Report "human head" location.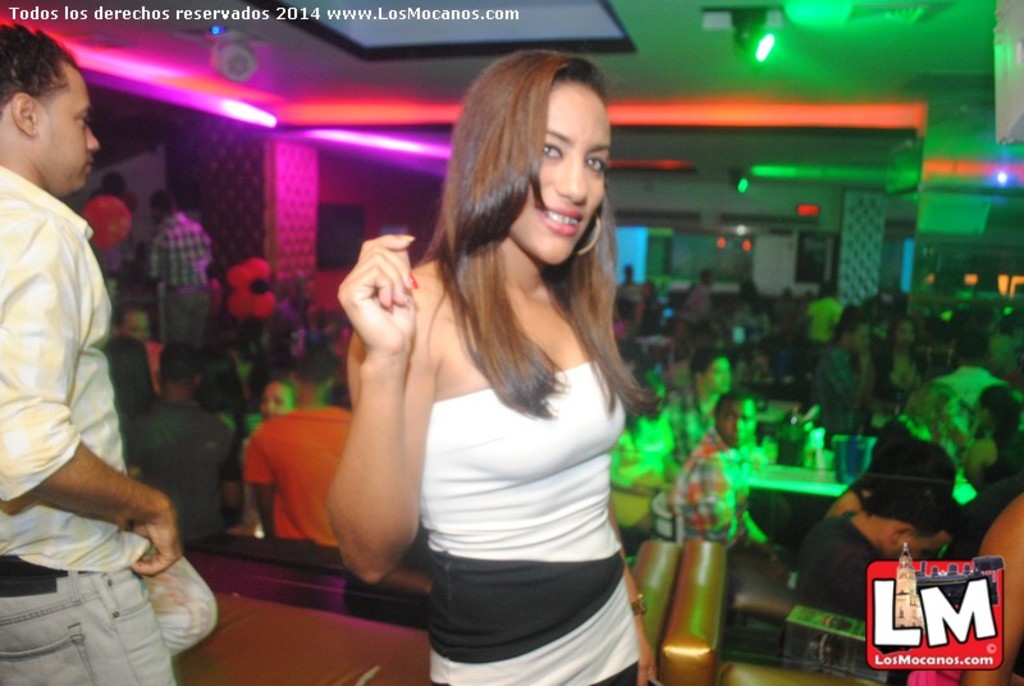
Report: 703:270:714:289.
